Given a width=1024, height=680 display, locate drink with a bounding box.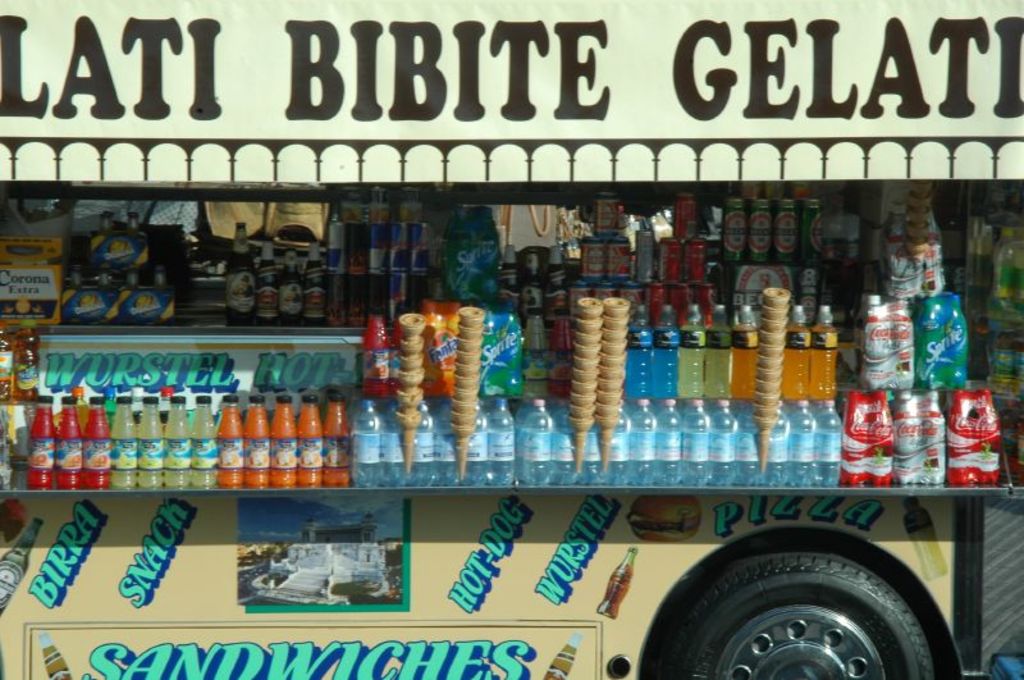
Located: 220,402,244,484.
